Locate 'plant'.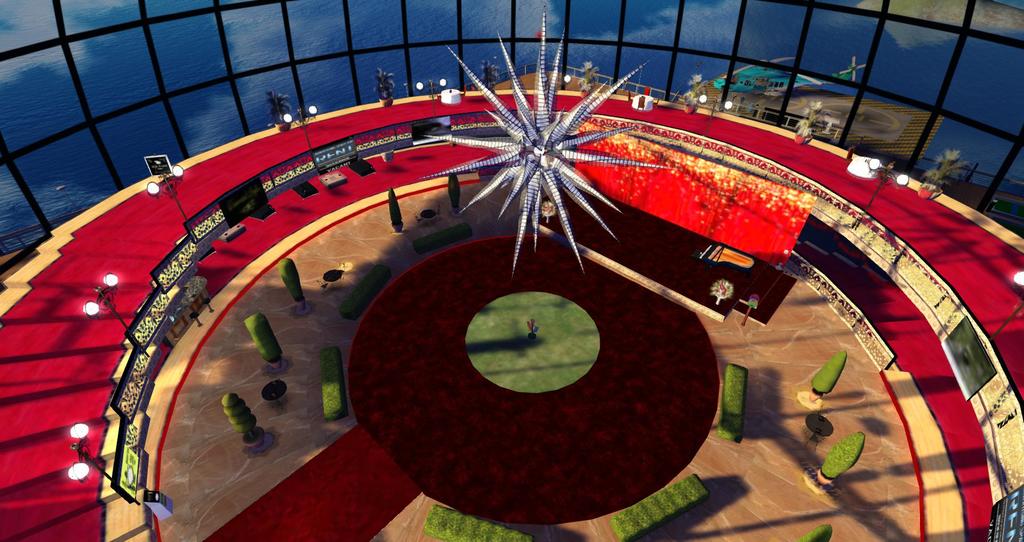
Bounding box: x1=262, y1=87, x2=295, y2=131.
